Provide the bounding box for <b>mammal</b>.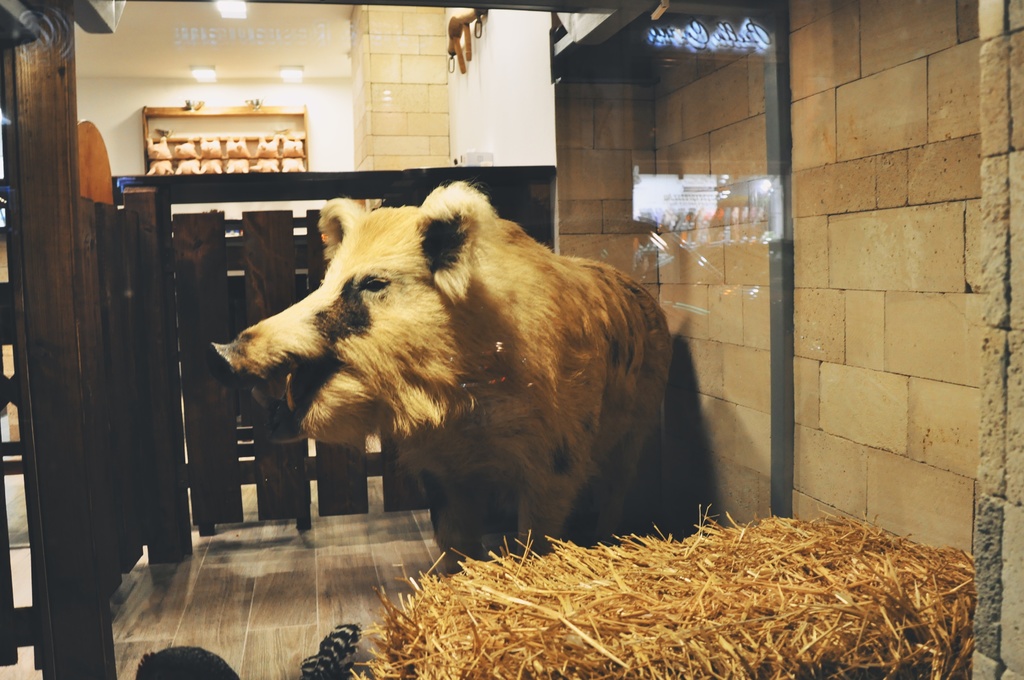
[left=132, top=644, right=249, bottom=679].
